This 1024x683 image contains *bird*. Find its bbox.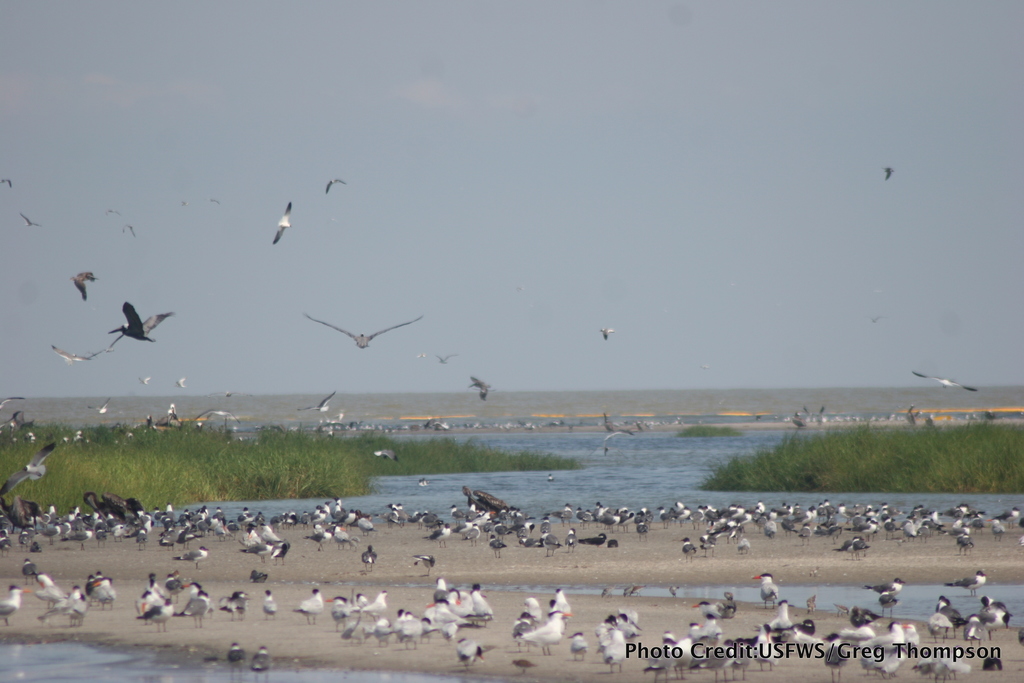
BBox(0, 434, 60, 506).
